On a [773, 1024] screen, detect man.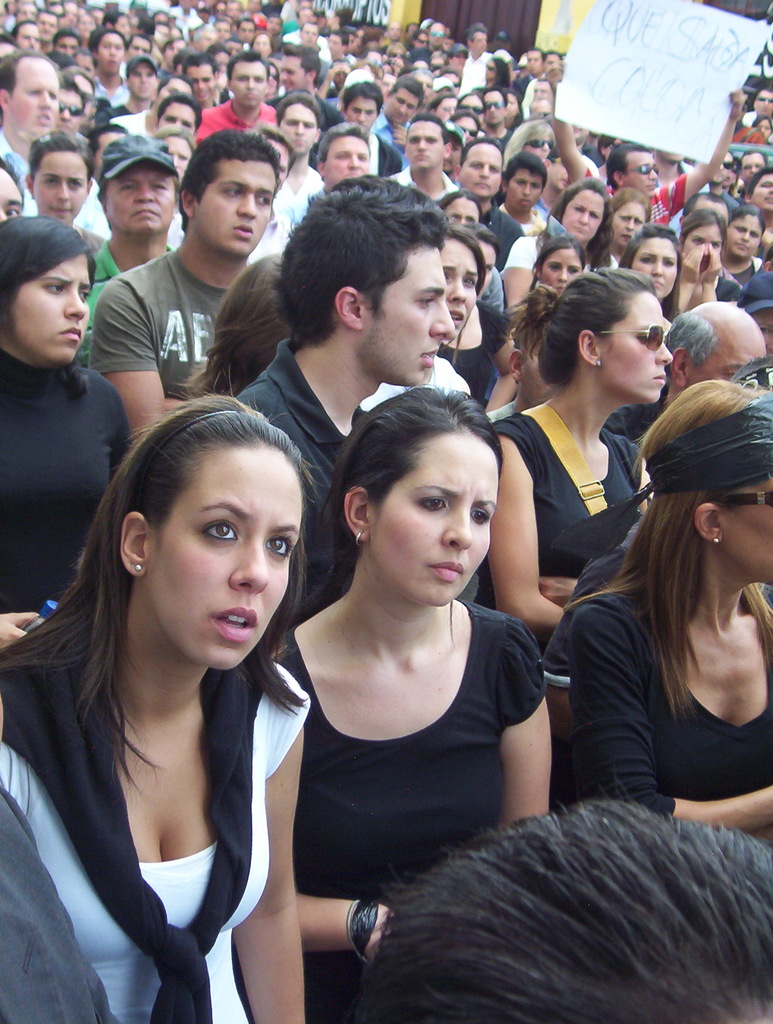
select_region(234, 172, 449, 628).
